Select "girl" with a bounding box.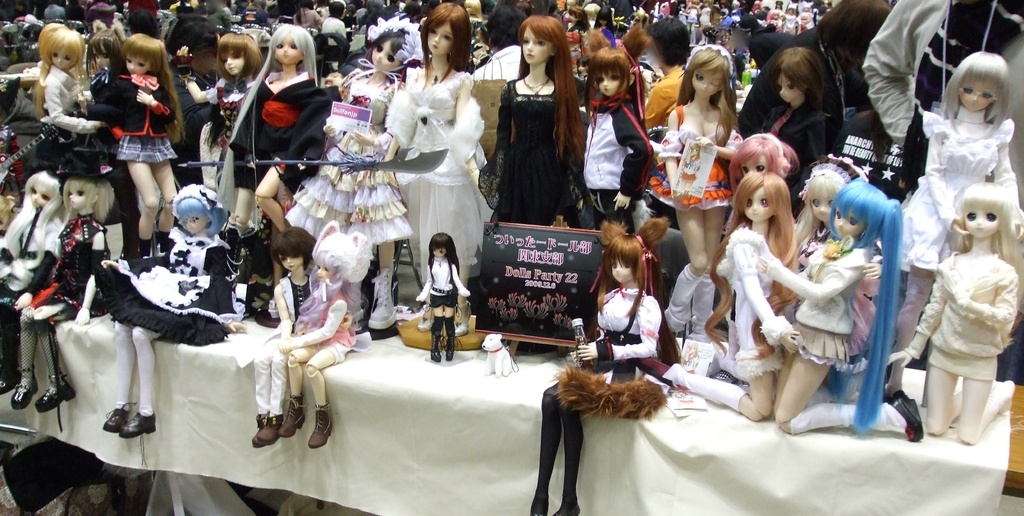
select_region(35, 26, 101, 134).
